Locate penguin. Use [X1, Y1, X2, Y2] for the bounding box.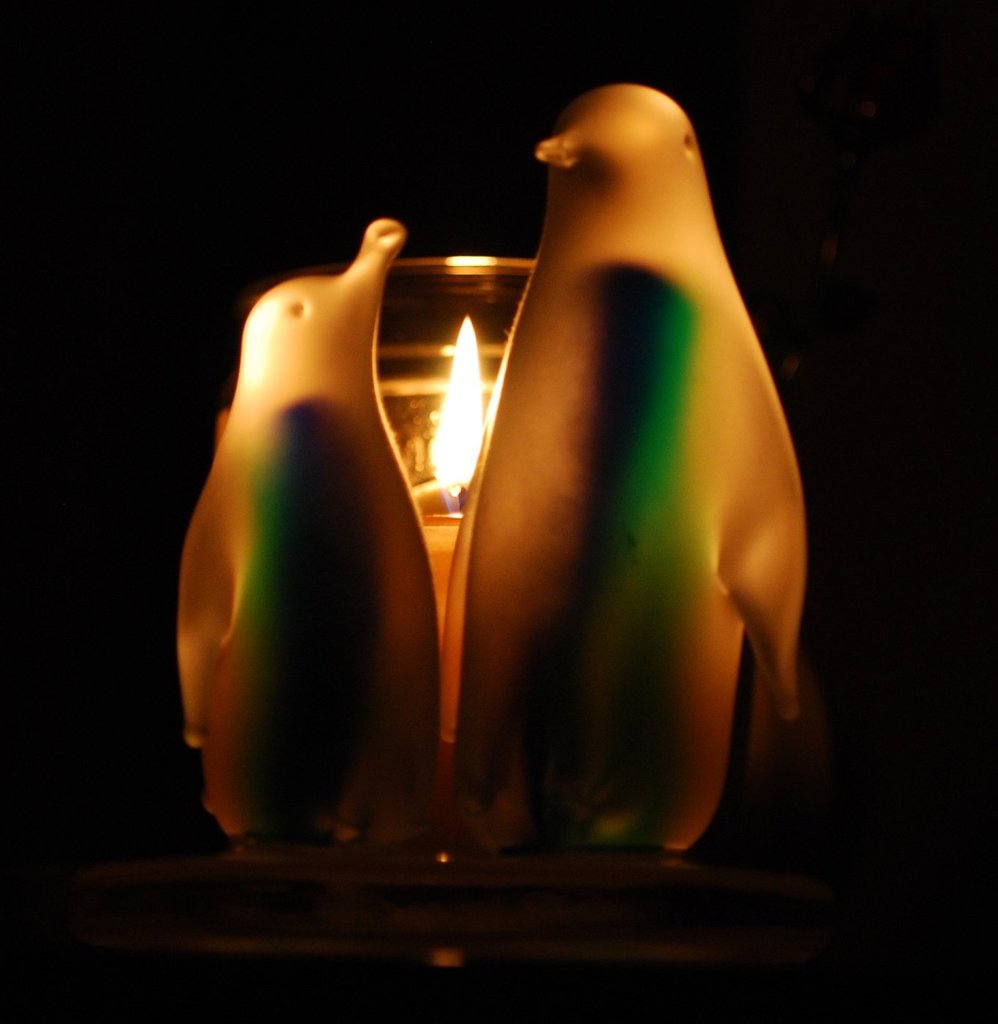
[169, 209, 446, 854].
